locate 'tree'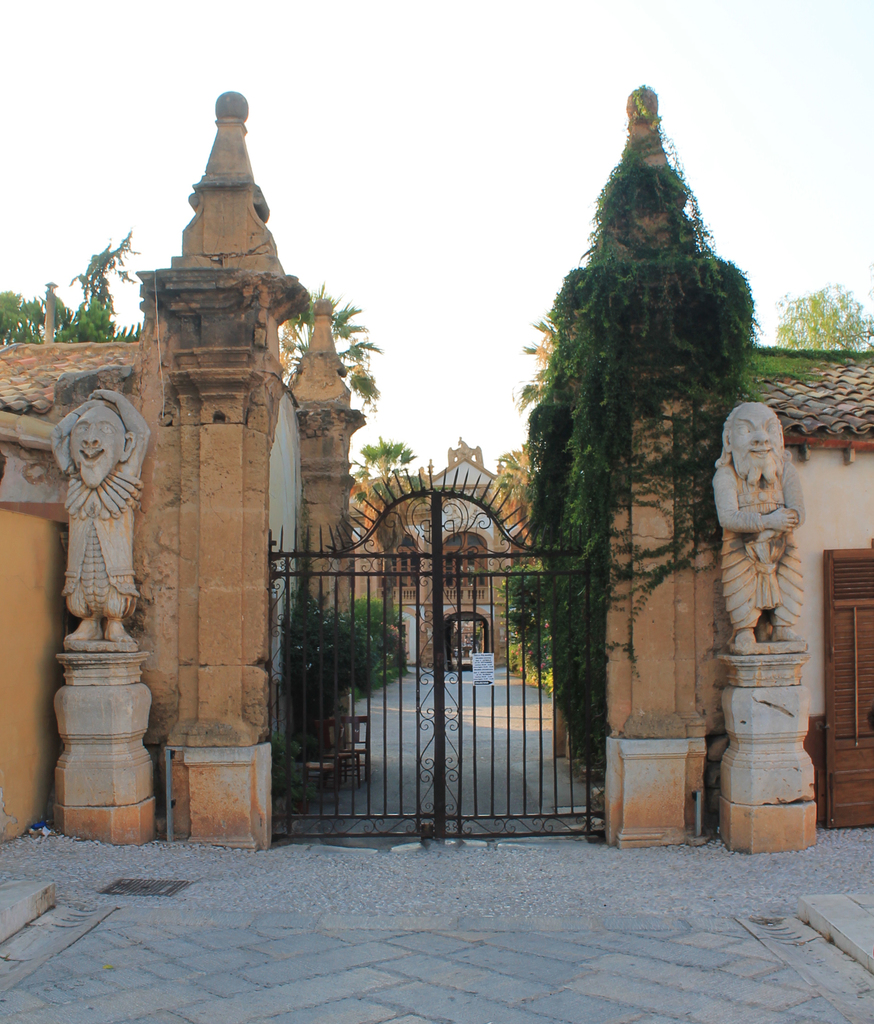
<box>268,273,382,413</box>
